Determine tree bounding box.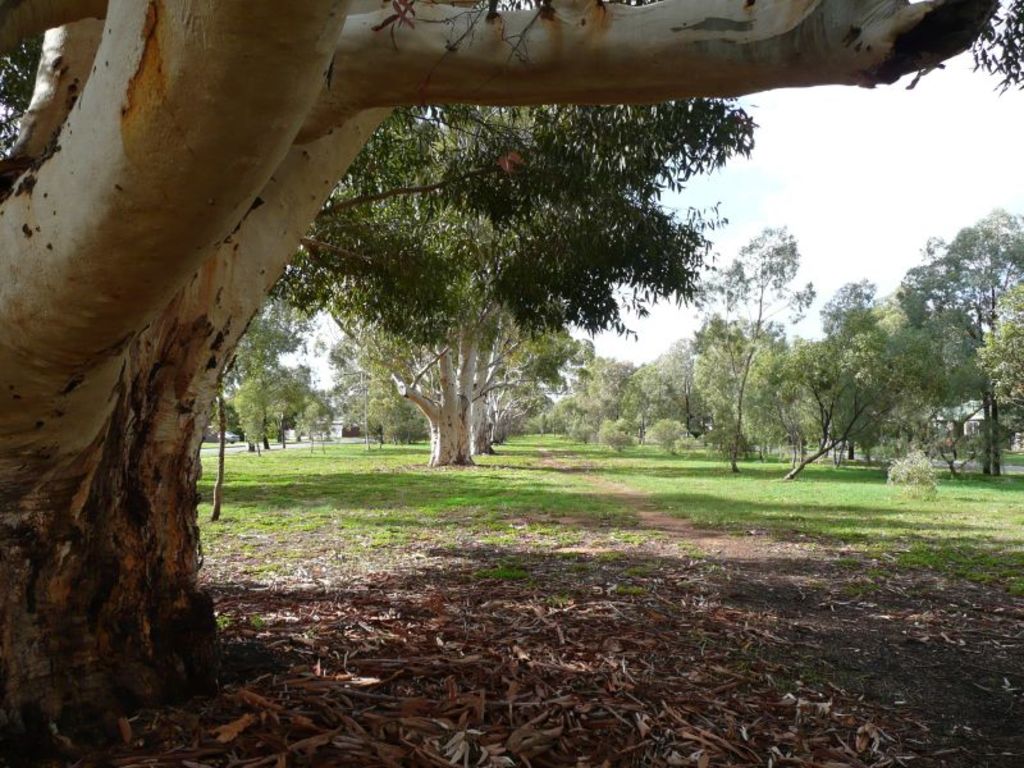
Determined: {"left": 332, "top": 320, "right": 421, "bottom": 457}.
